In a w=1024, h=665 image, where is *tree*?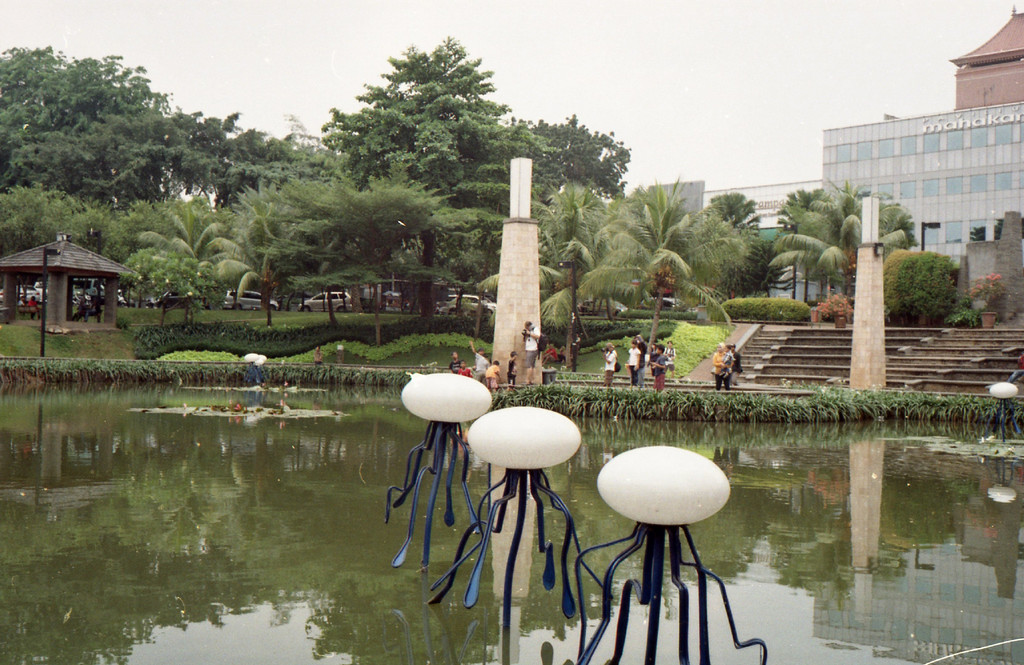
<bbox>775, 179, 819, 294</bbox>.
